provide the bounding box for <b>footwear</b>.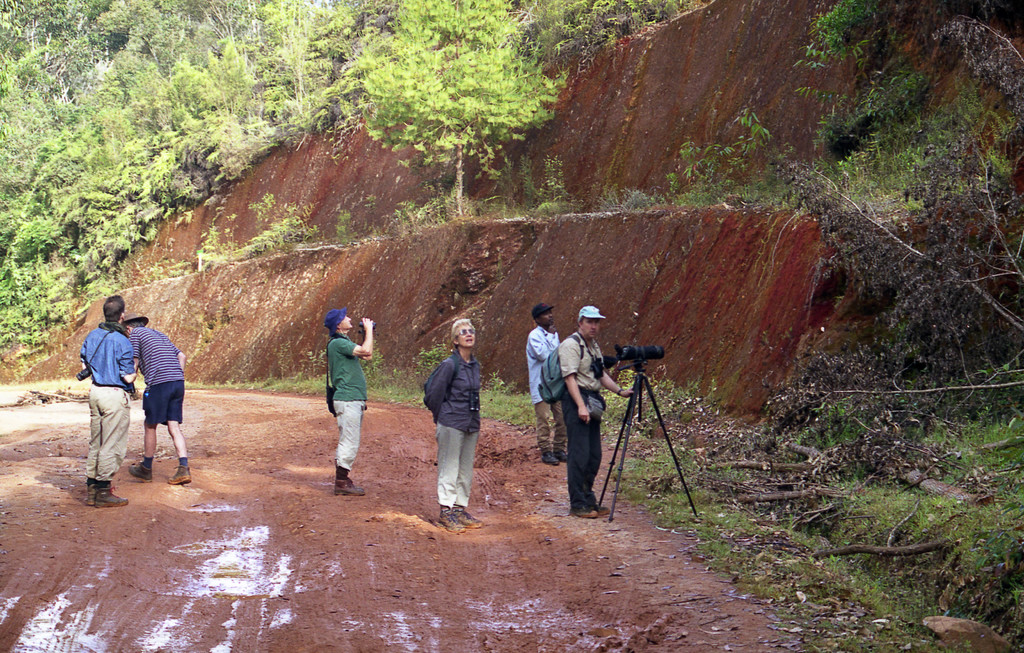
box(82, 470, 101, 506).
